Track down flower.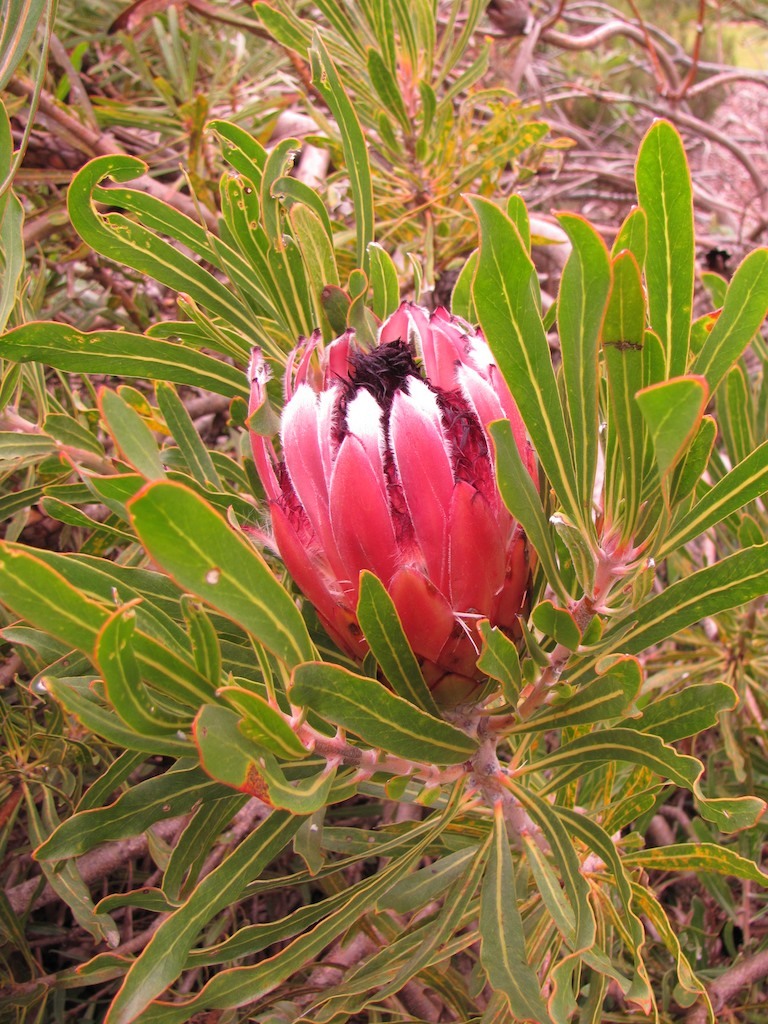
Tracked to bbox(245, 307, 562, 648).
